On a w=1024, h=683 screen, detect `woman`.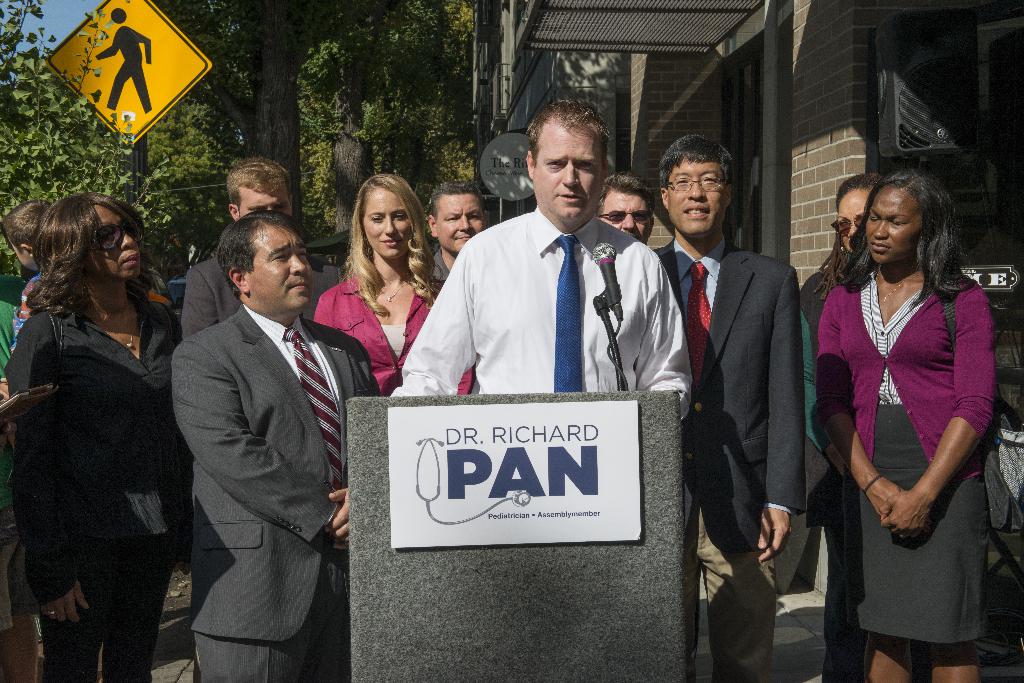
[x1=816, y1=170, x2=997, y2=682].
